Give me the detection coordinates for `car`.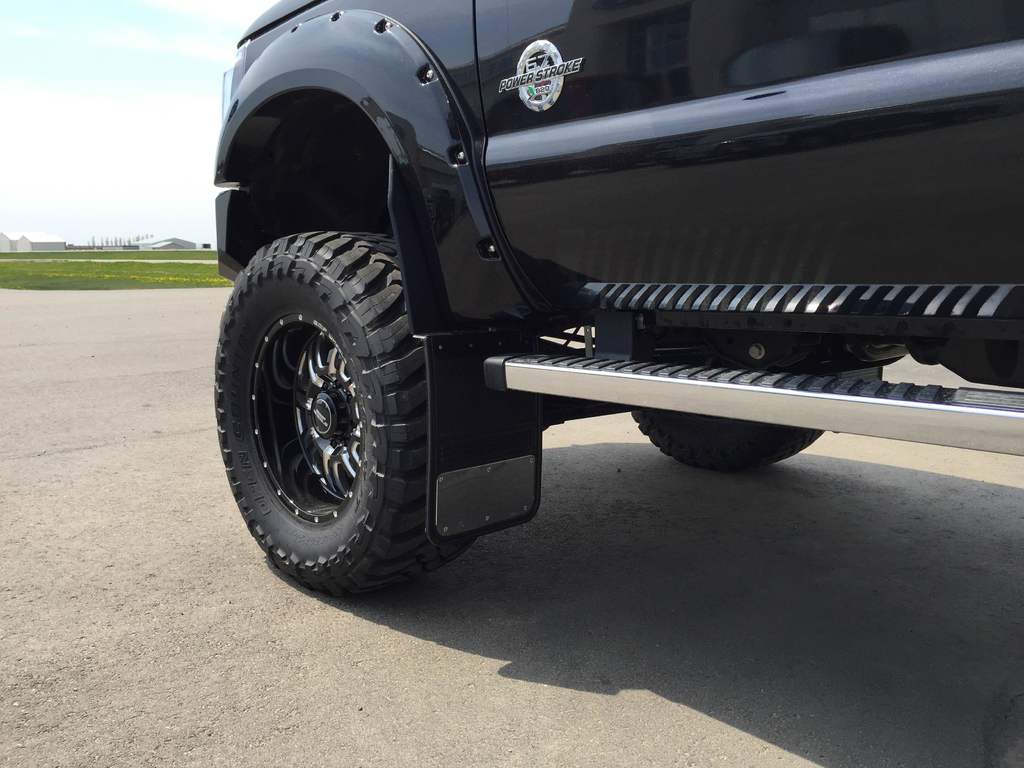
(220, 0, 1023, 598).
